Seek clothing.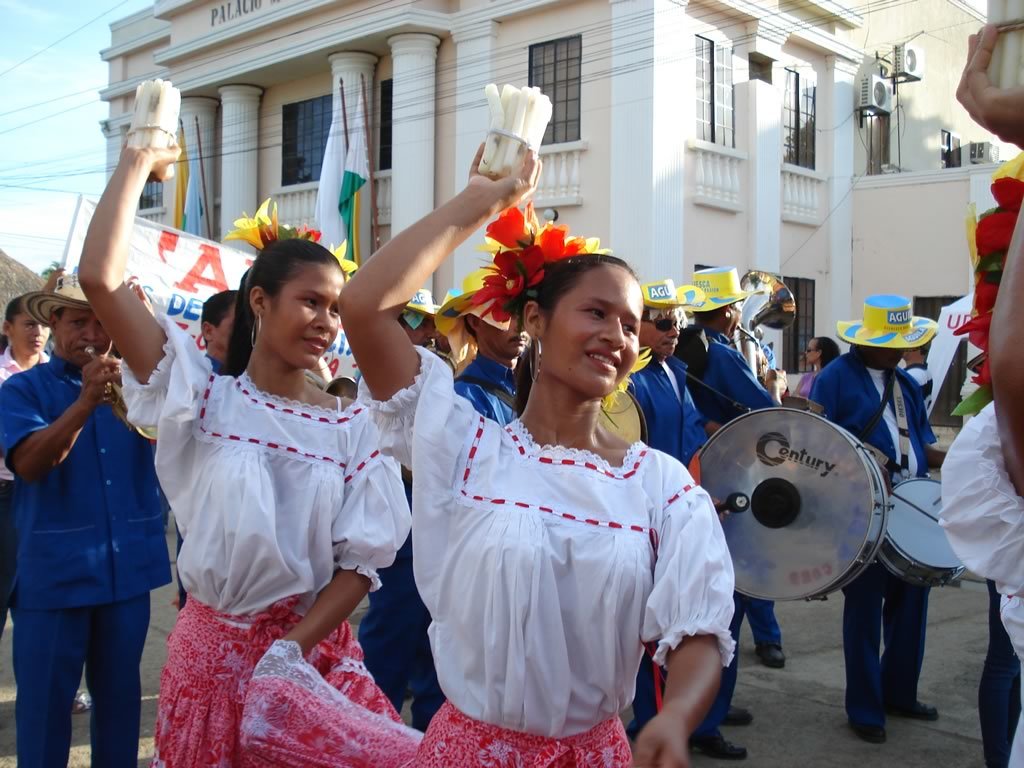
[423, 358, 706, 745].
